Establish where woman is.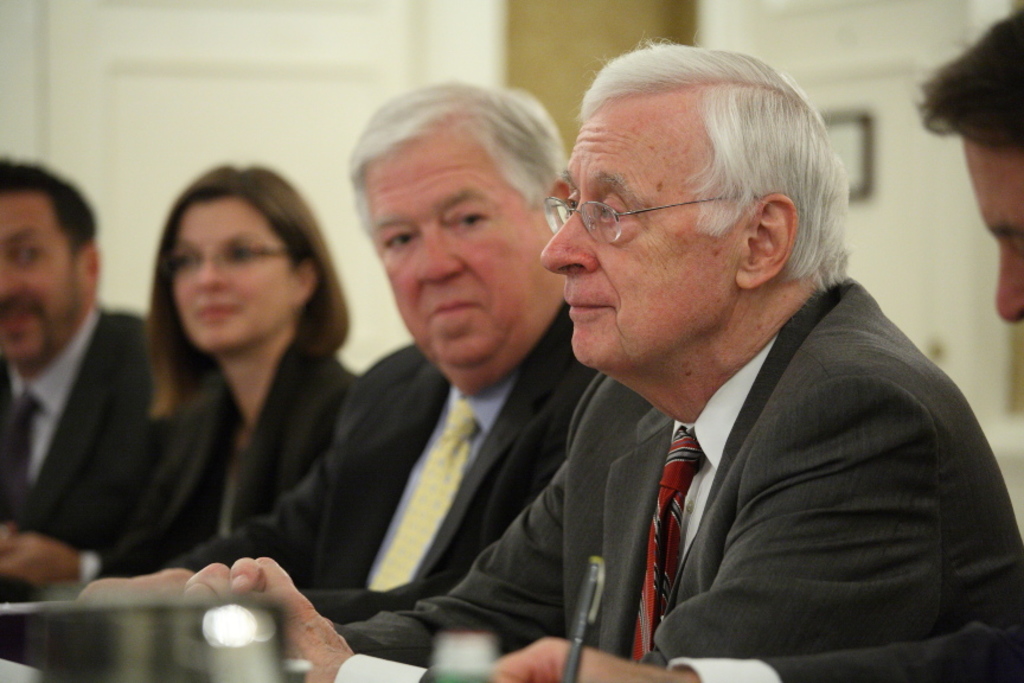
Established at x1=97, y1=154, x2=371, y2=618.
